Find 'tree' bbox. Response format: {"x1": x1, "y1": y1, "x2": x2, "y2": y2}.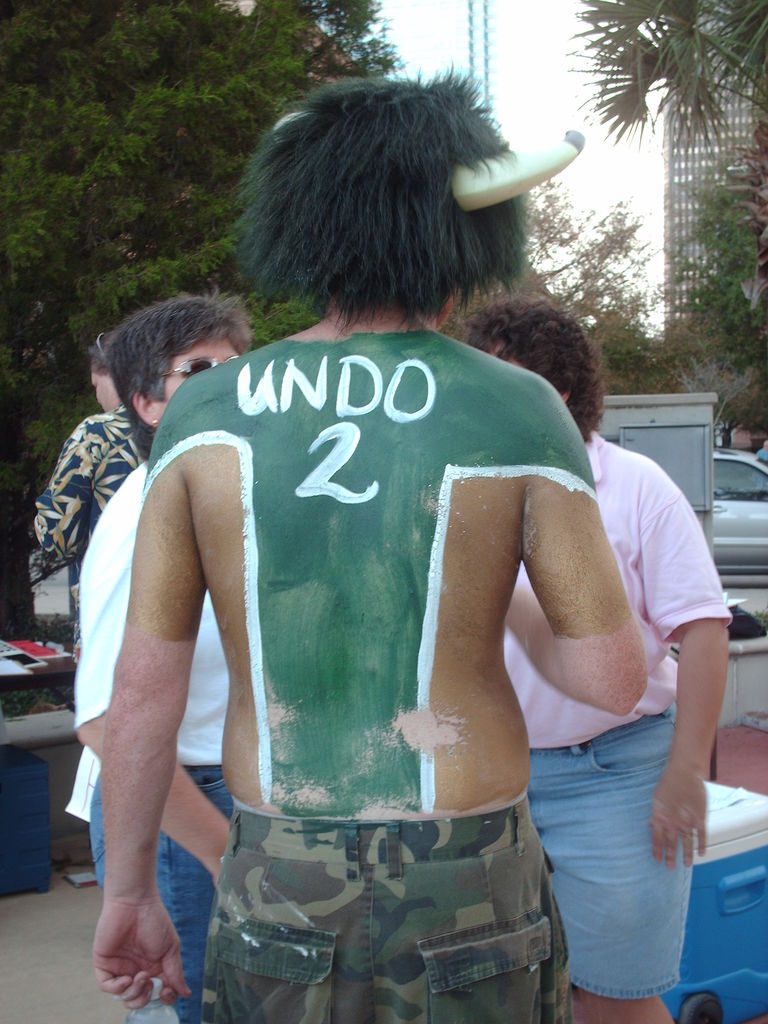
{"x1": 0, "y1": 0, "x2": 522, "y2": 665}.
